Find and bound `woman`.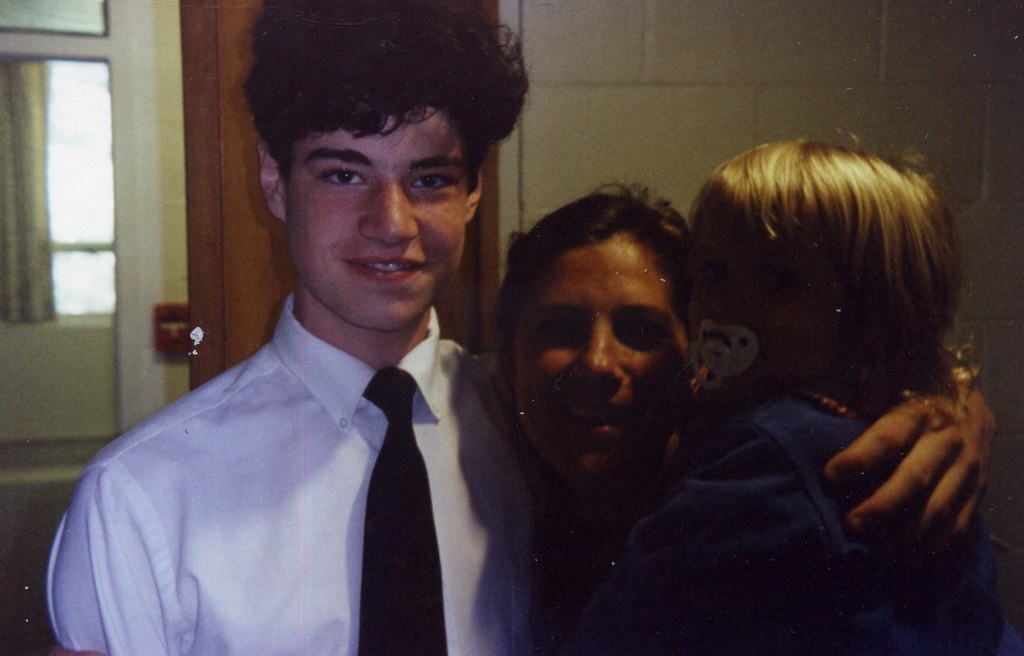
Bound: select_region(483, 177, 1004, 634).
